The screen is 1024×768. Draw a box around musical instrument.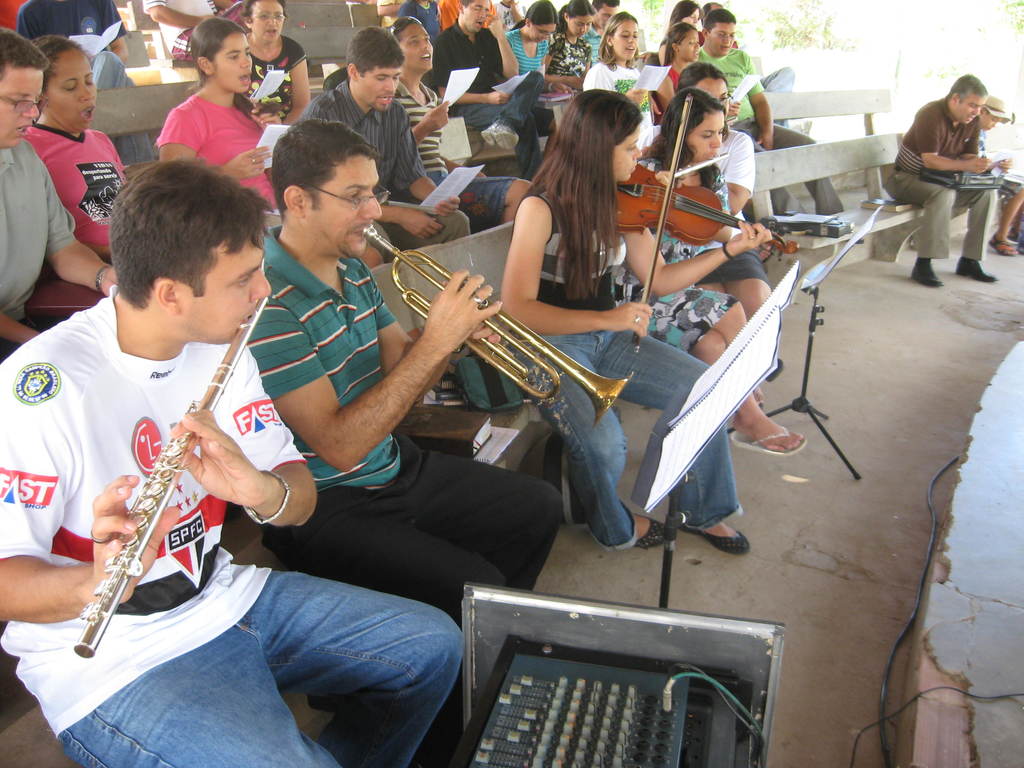
{"x1": 597, "y1": 90, "x2": 801, "y2": 360}.
